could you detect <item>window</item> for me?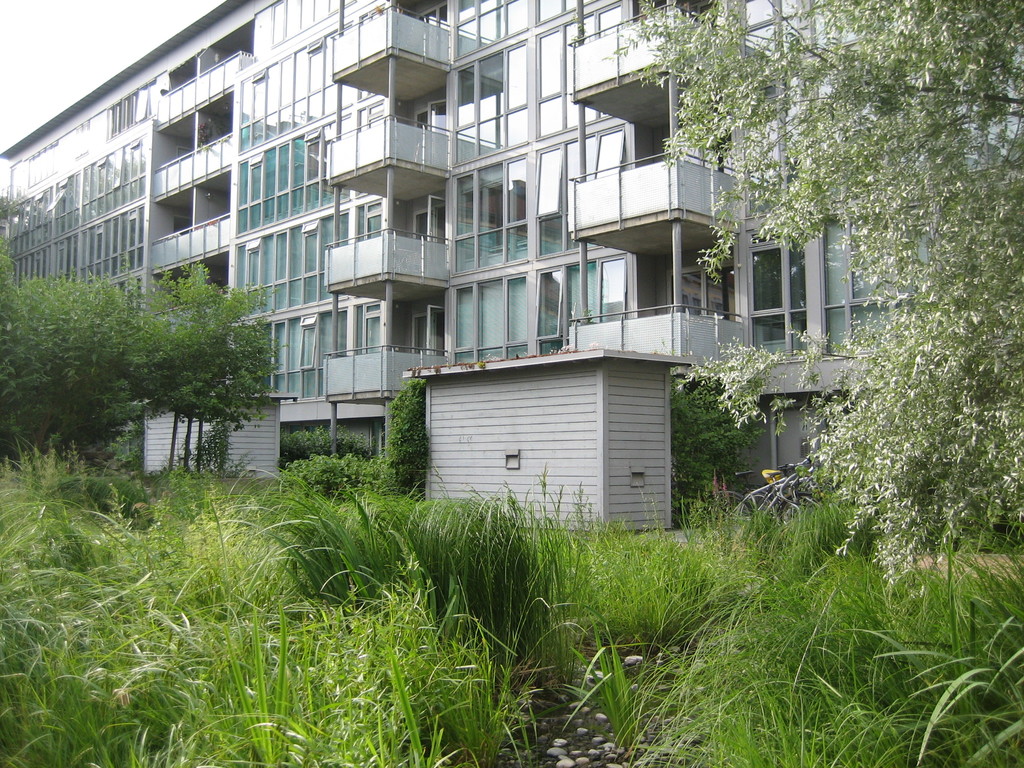
Detection result: (48, 189, 63, 217).
